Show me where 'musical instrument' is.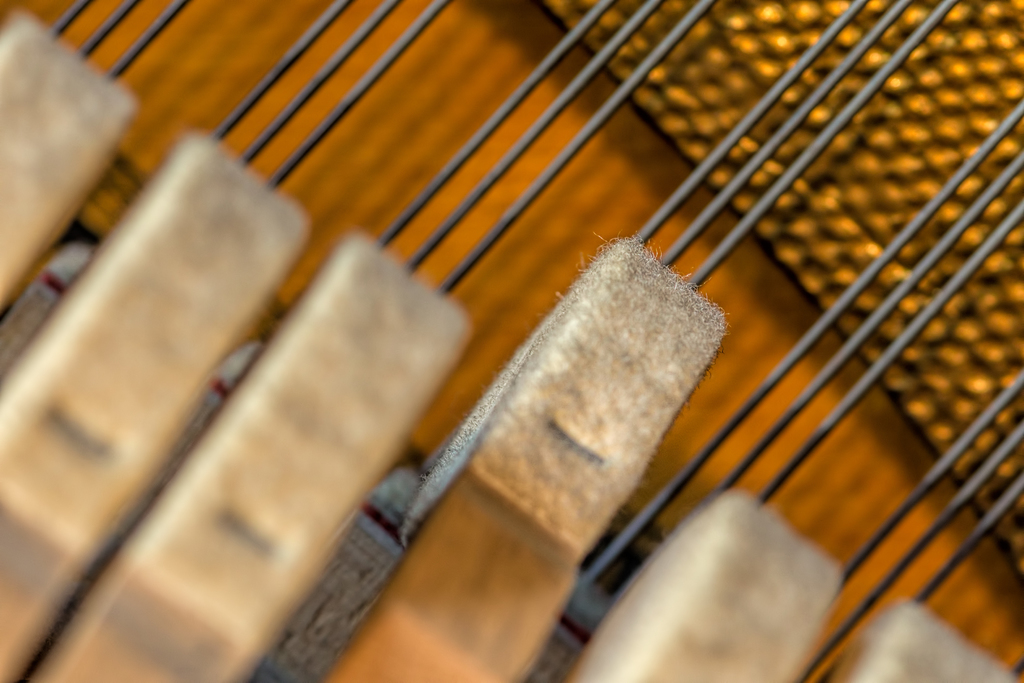
'musical instrument' is at 0:0:1016:667.
